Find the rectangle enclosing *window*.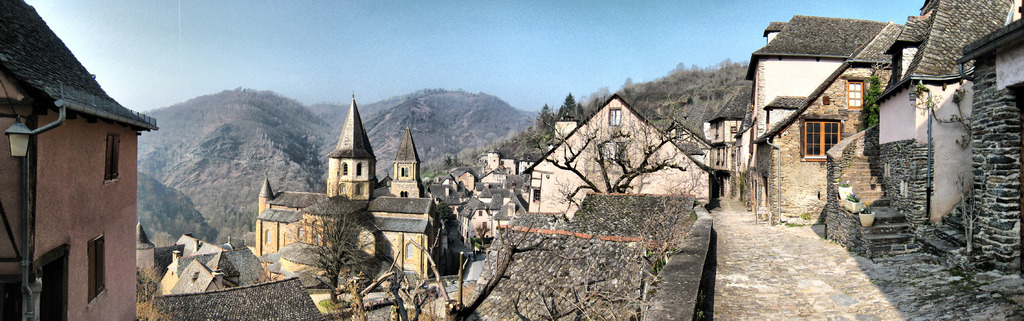
{"left": 609, "top": 109, "right": 621, "bottom": 126}.
